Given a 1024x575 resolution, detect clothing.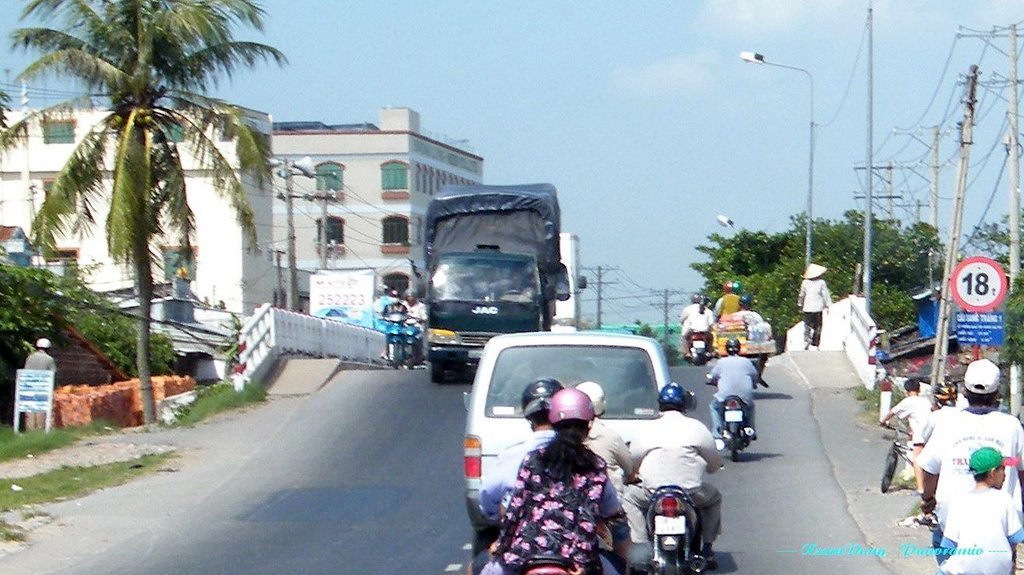
box(934, 486, 1023, 574).
